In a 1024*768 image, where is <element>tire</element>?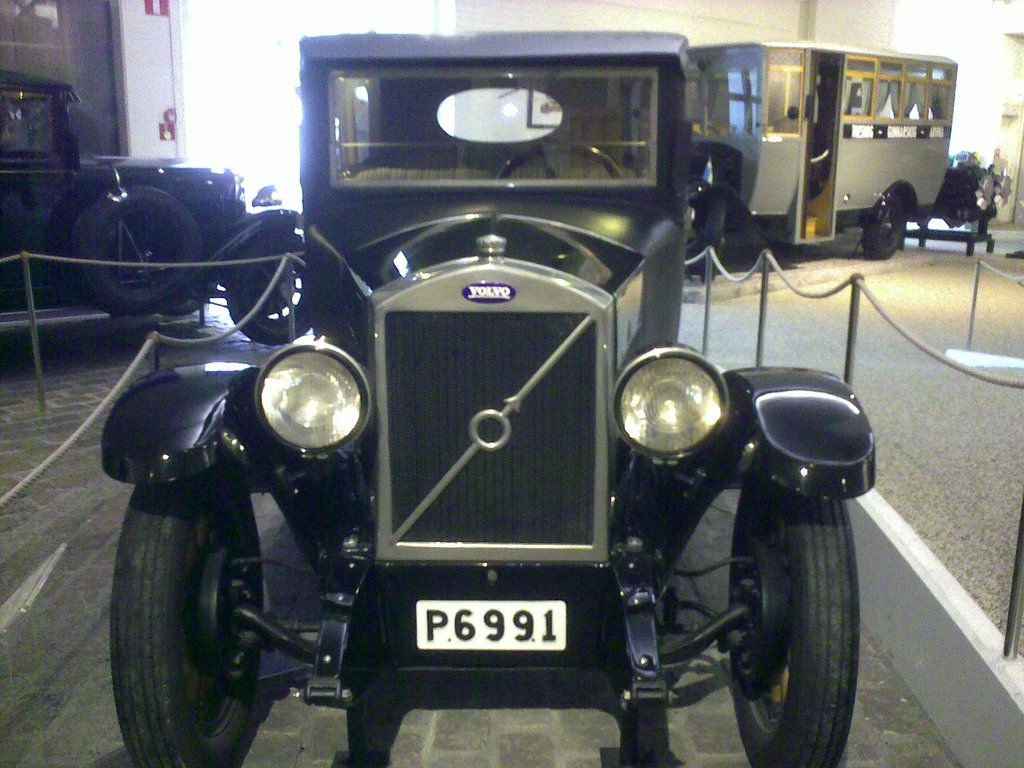
box(227, 236, 310, 345).
